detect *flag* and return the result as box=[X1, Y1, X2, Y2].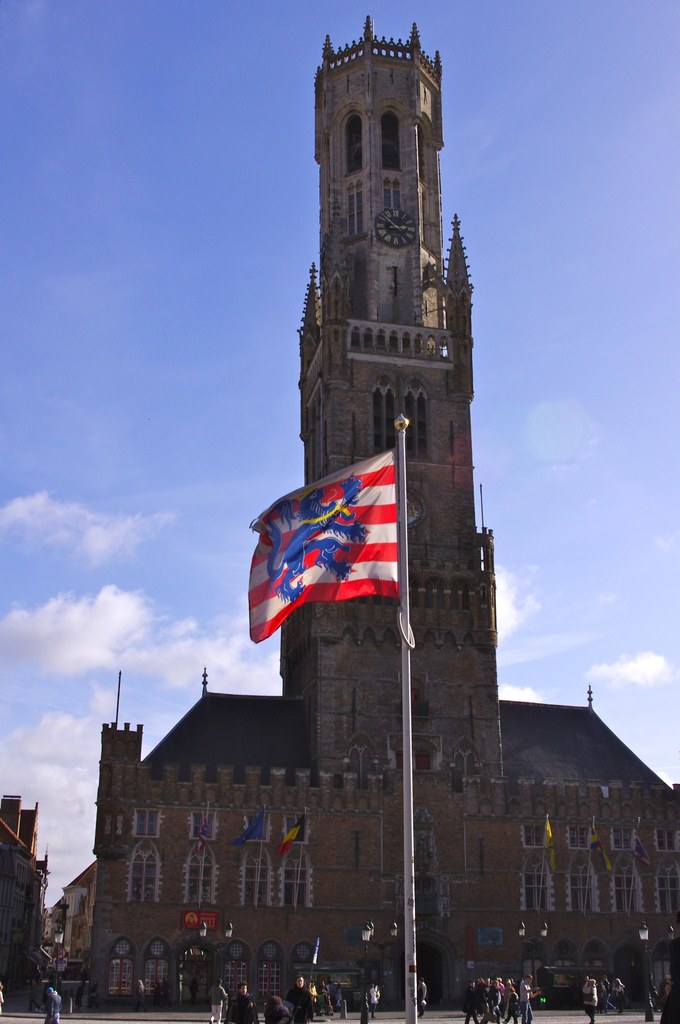
box=[581, 830, 615, 869].
